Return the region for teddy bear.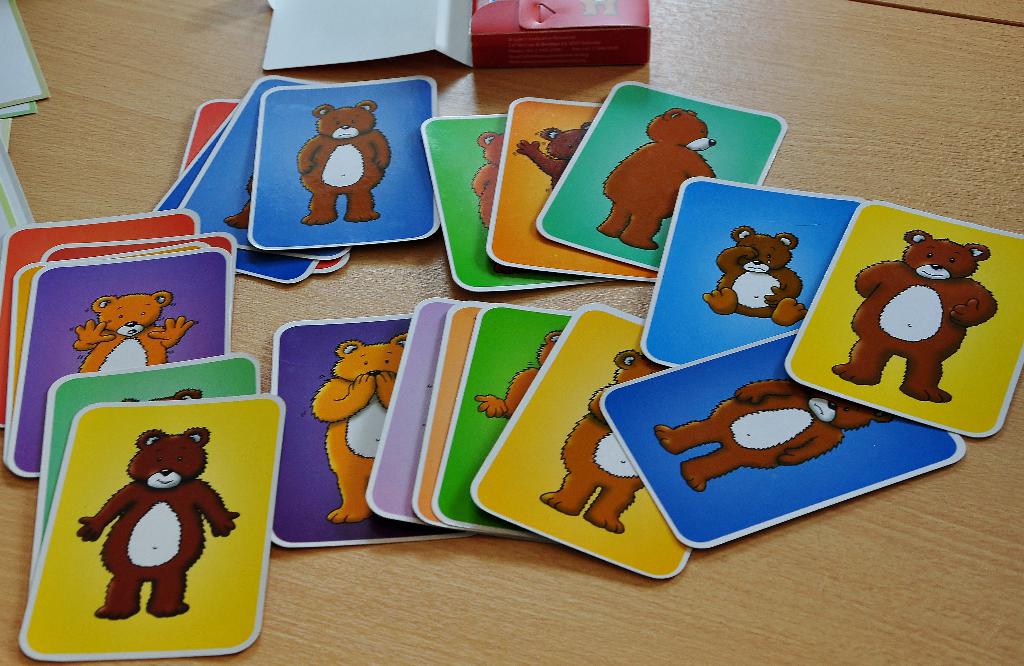
[left=309, top=334, right=410, bottom=524].
